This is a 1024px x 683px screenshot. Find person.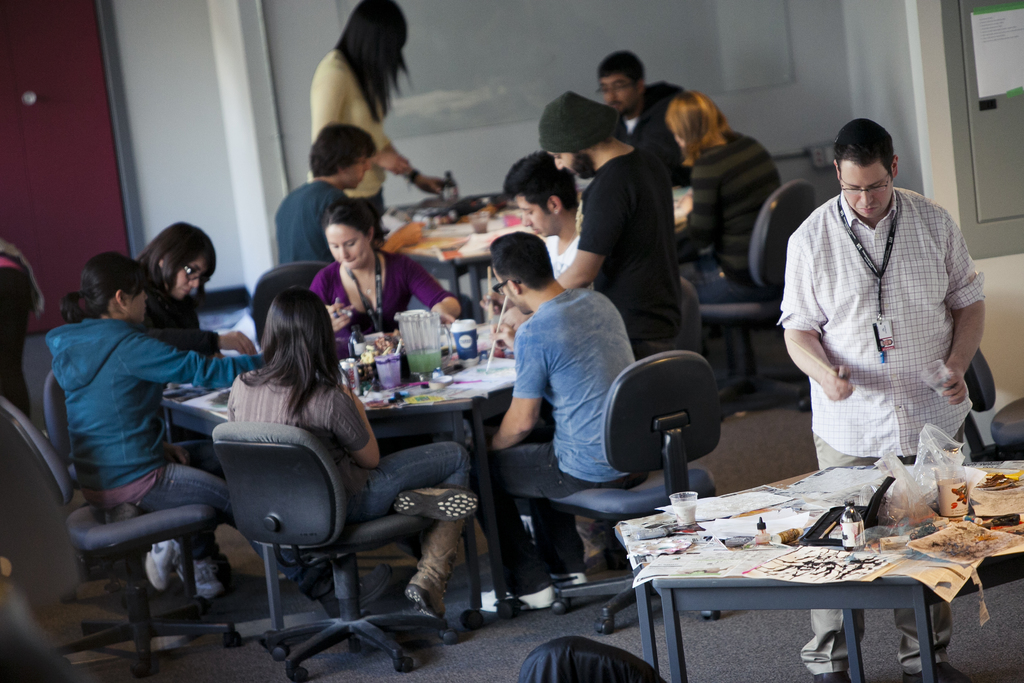
Bounding box: bbox=[307, 195, 460, 360].
